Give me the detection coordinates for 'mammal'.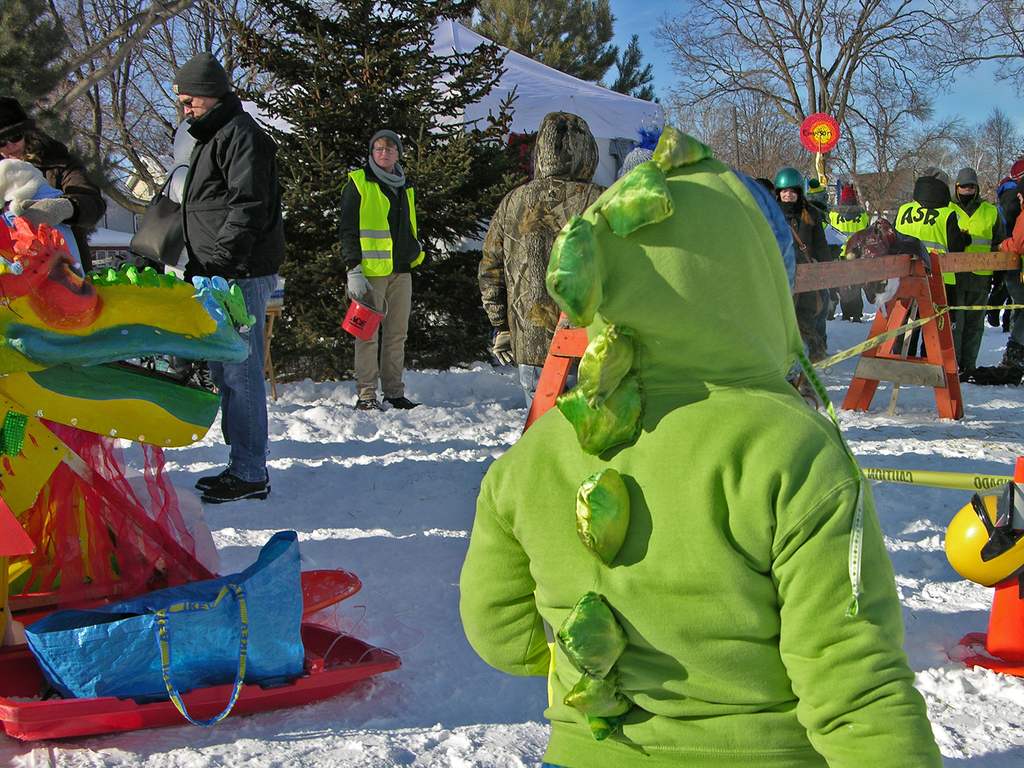
crop(0, 94, 107, 271).
